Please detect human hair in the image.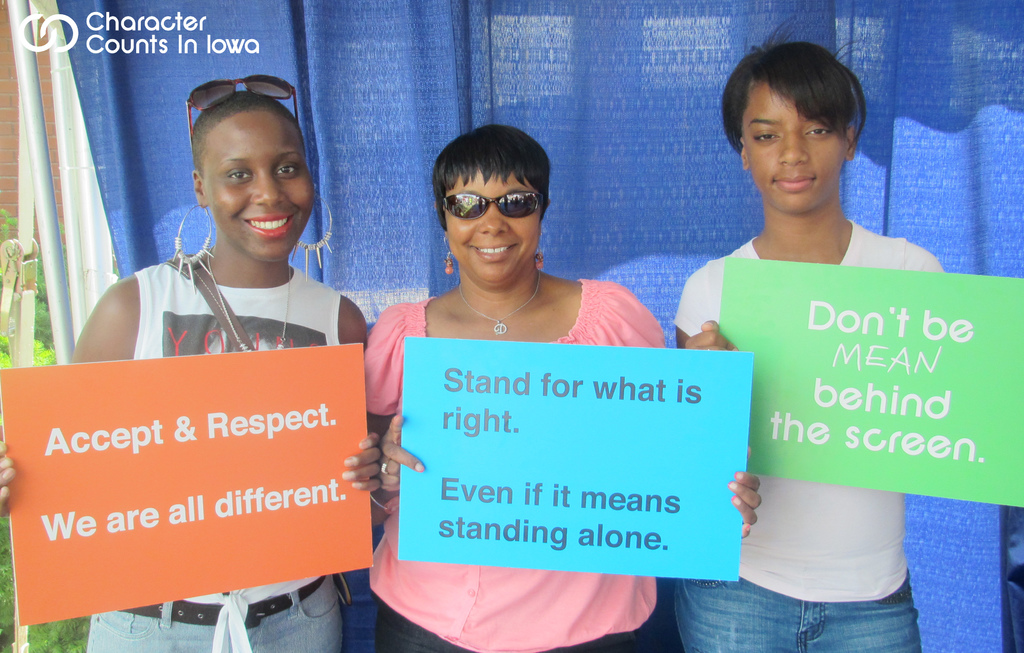
189:79:300:174.
